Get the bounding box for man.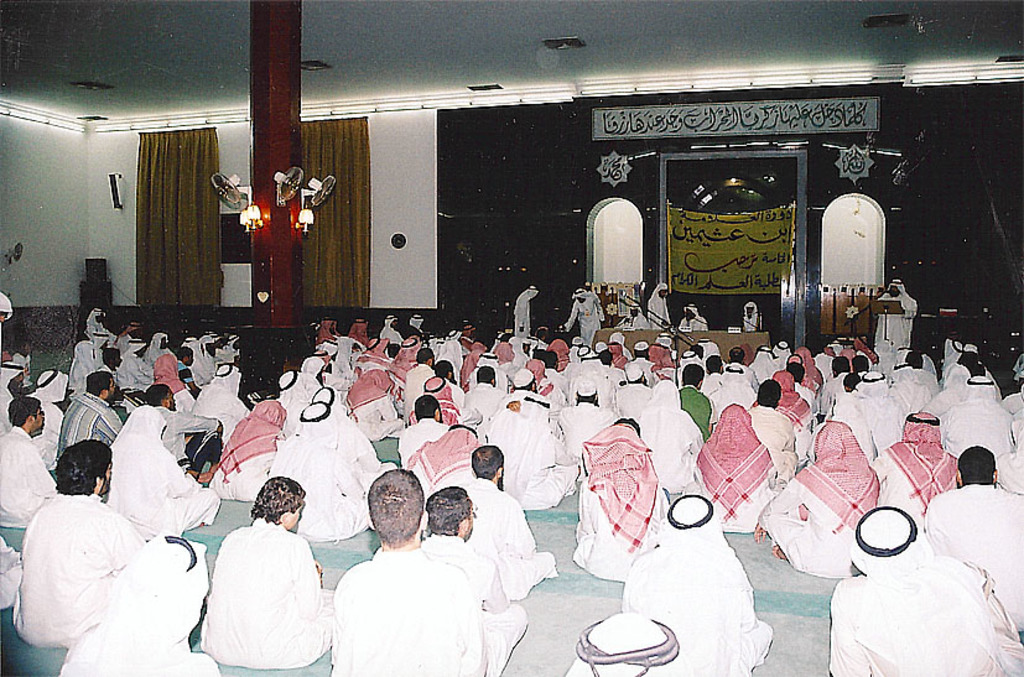
Rect(866, 280, 918, 375).
